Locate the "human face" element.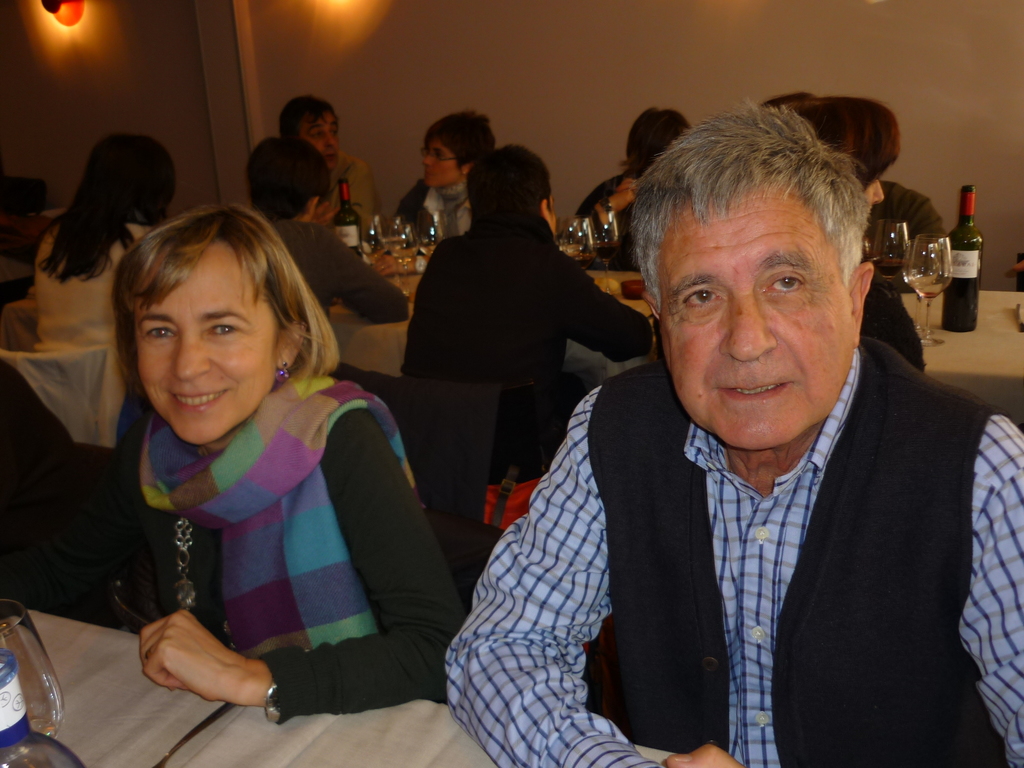
Element bbox: bbox=[131, 239, 276, 444].
